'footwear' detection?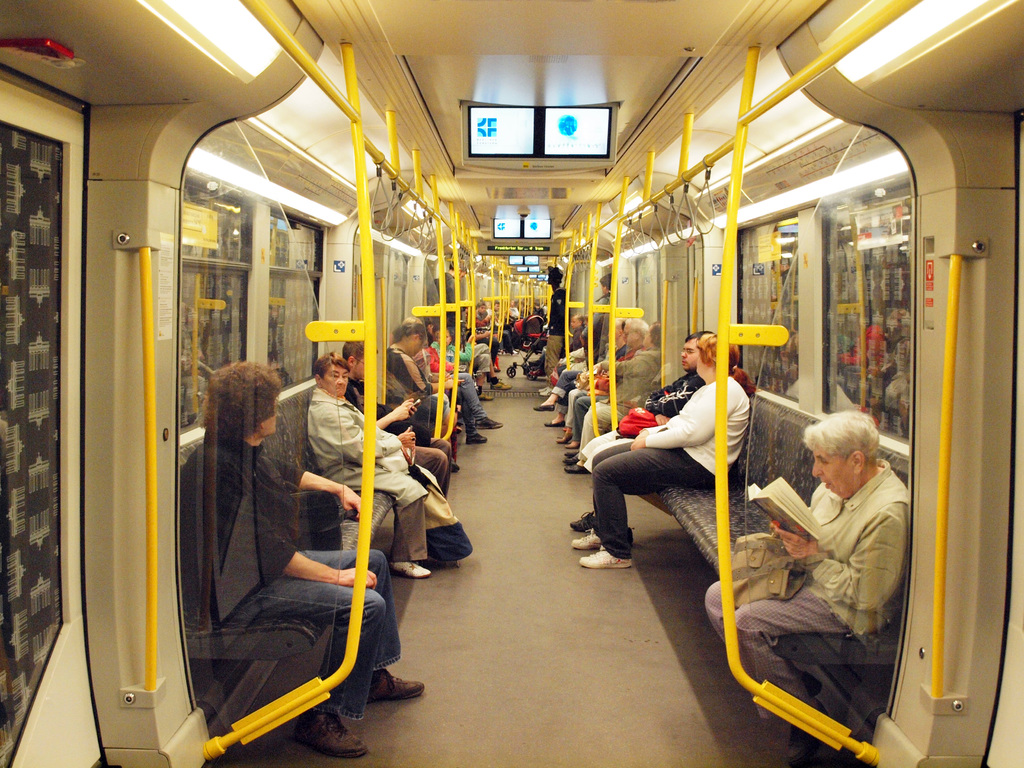
bbox=[496, 363, 505, 371]
